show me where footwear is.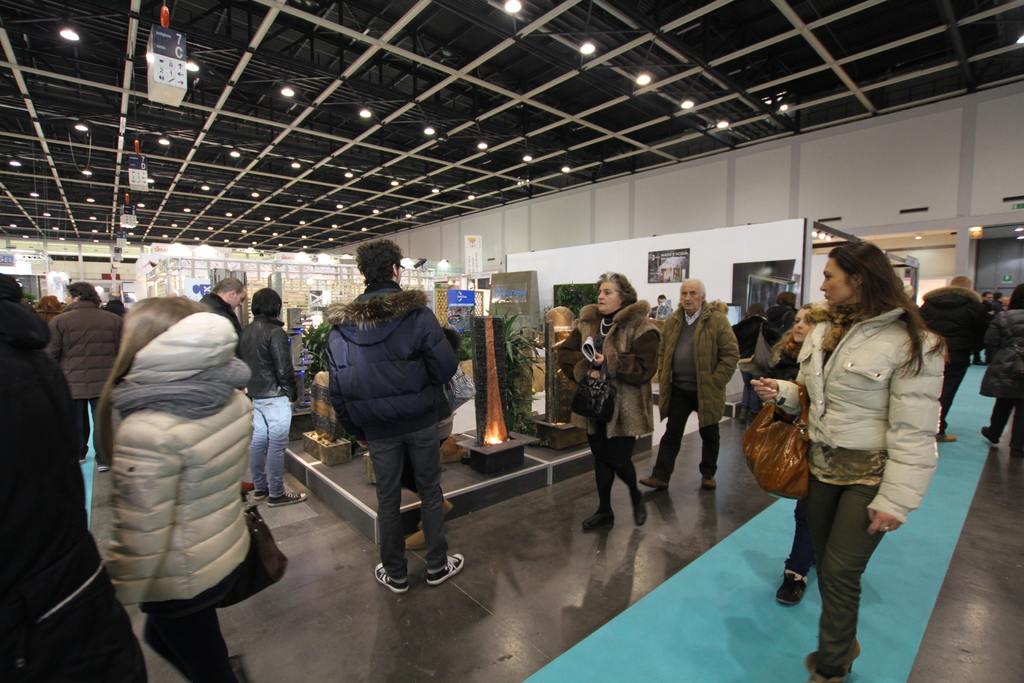
footwear is at bbox=[269, 491, 310, 506].
